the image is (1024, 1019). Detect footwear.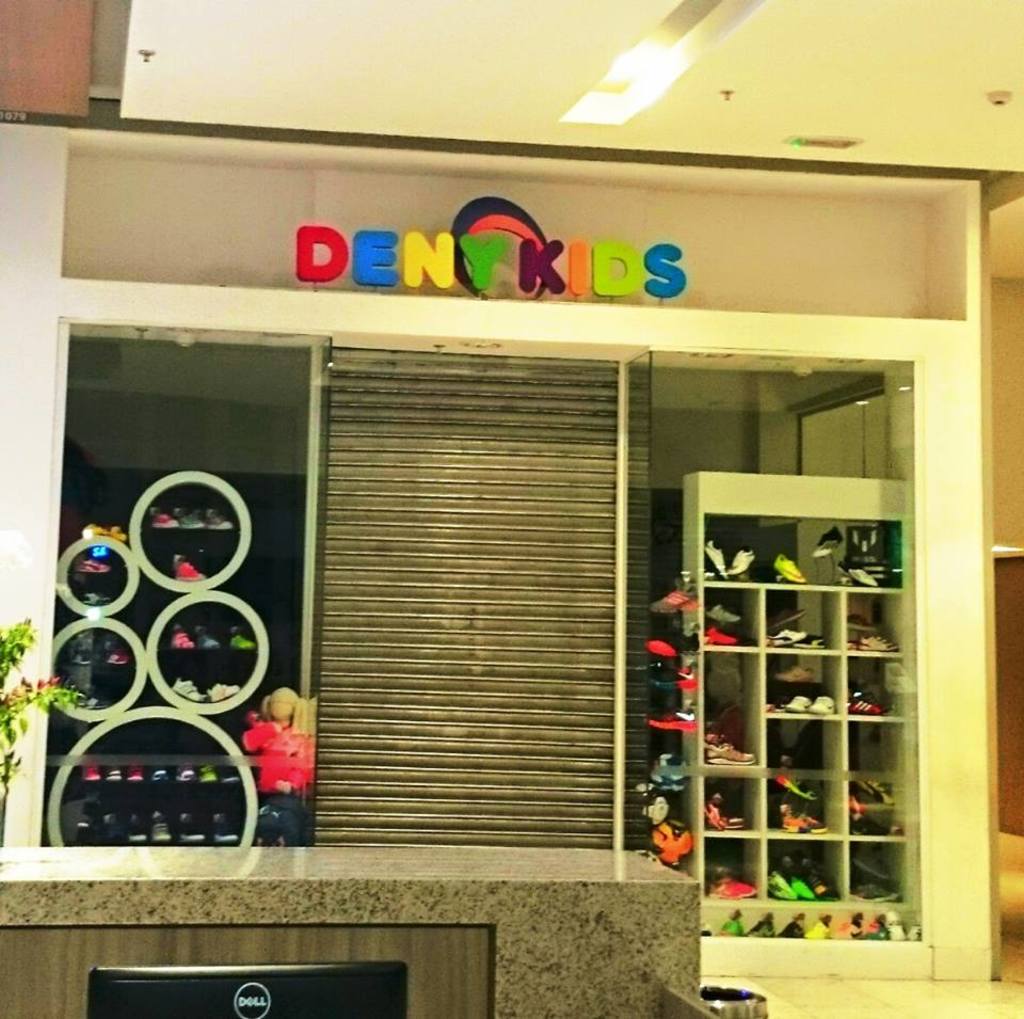
Detection: Rect(813, 532, 844, 557).
